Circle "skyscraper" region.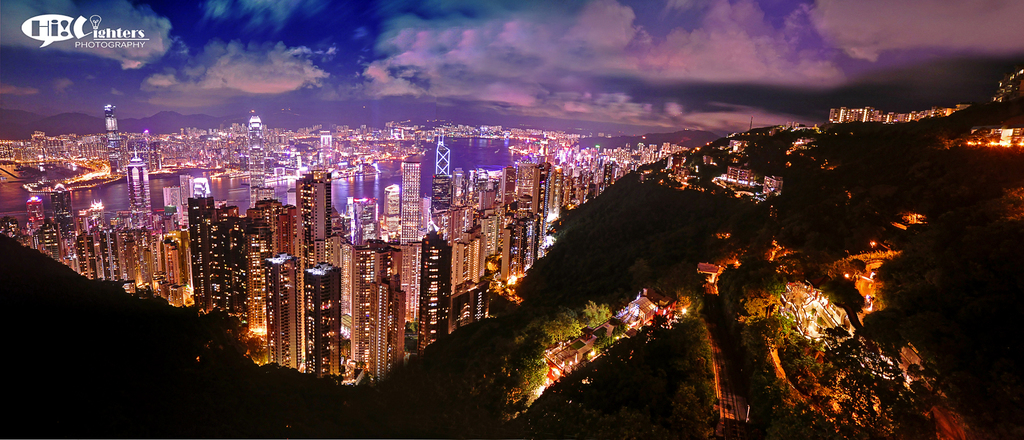
Region: <bbox>175, 183, 280, 345</bbox>.
